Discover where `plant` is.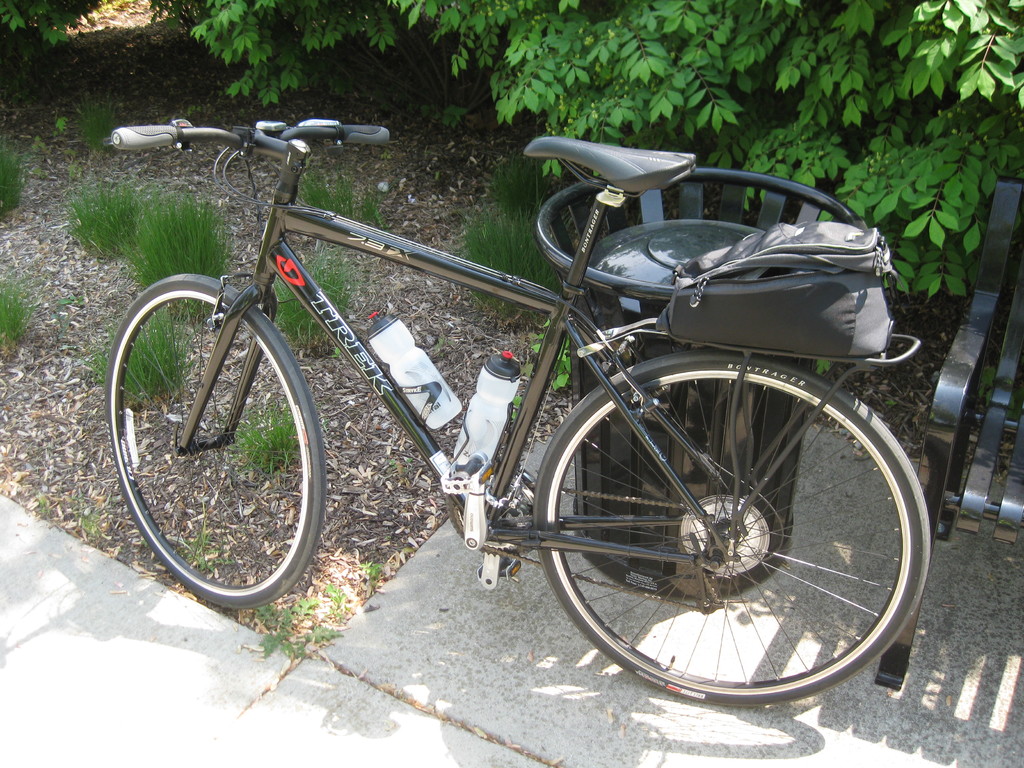
Discovered at [x1=533, y1=321, x2=548, y2=352].
